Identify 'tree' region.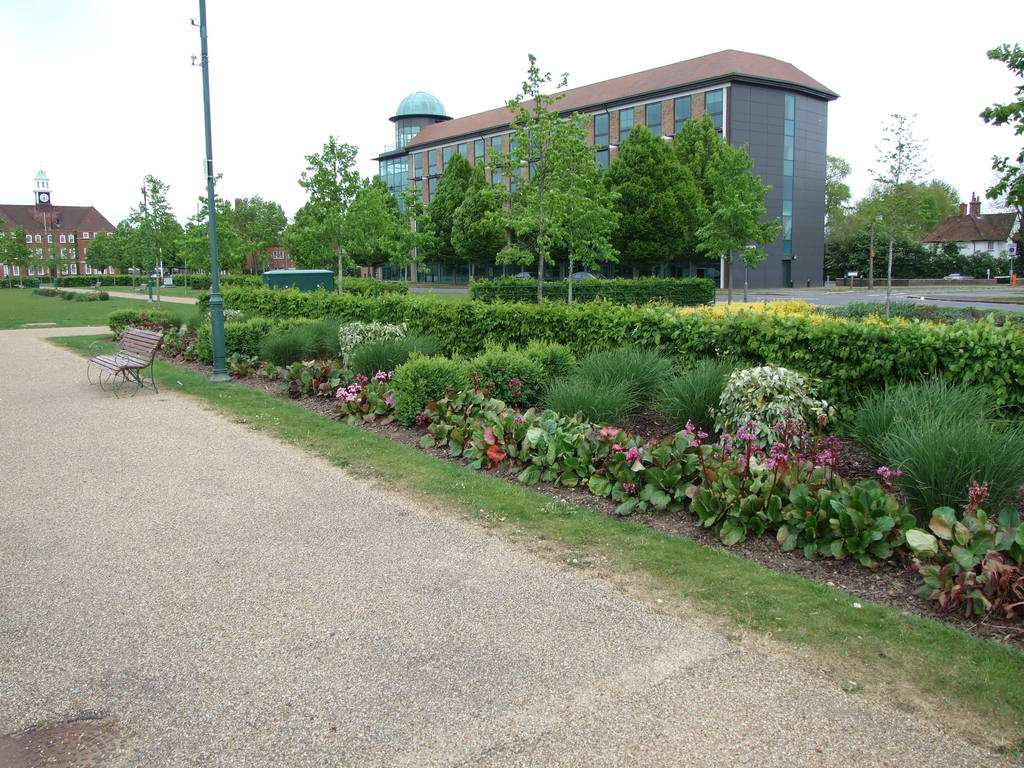
Region: (left=662, top=105, right=720, bottom=283).
